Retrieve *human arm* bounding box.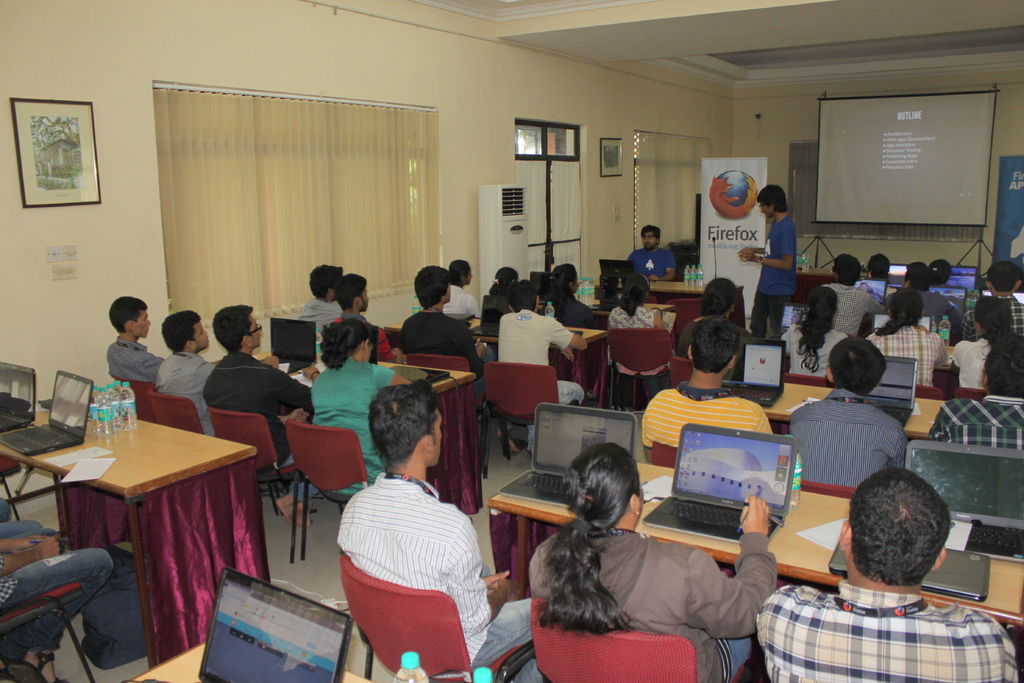
Bounding box: bbox=(559, 342, 584, 361).
